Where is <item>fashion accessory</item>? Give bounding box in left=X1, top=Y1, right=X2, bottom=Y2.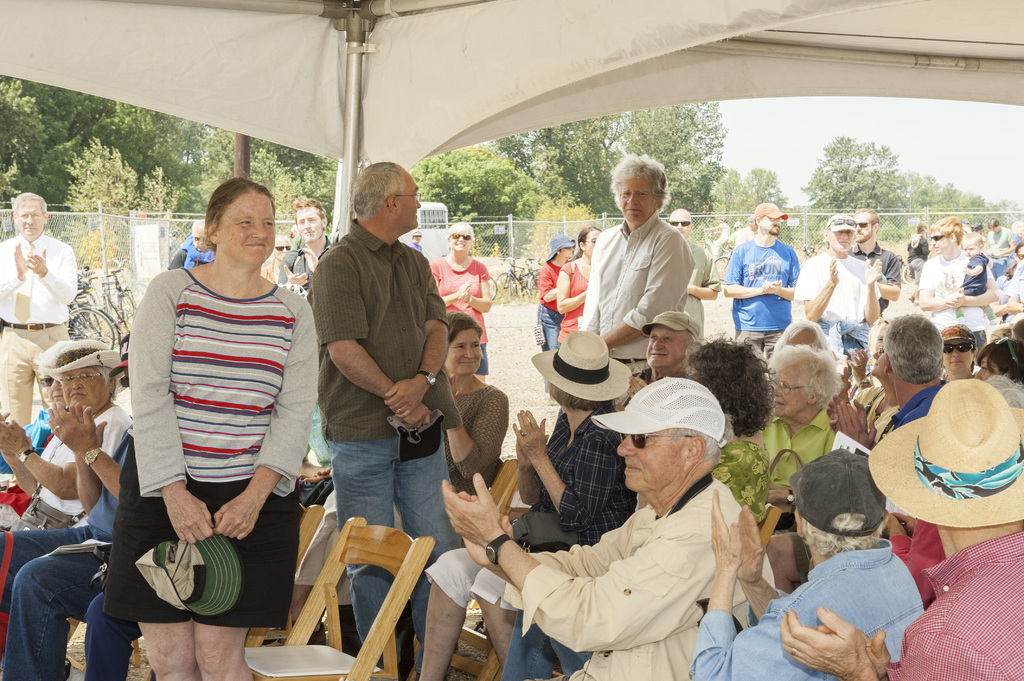
left=15, top=447, right=34, bottom=467.
